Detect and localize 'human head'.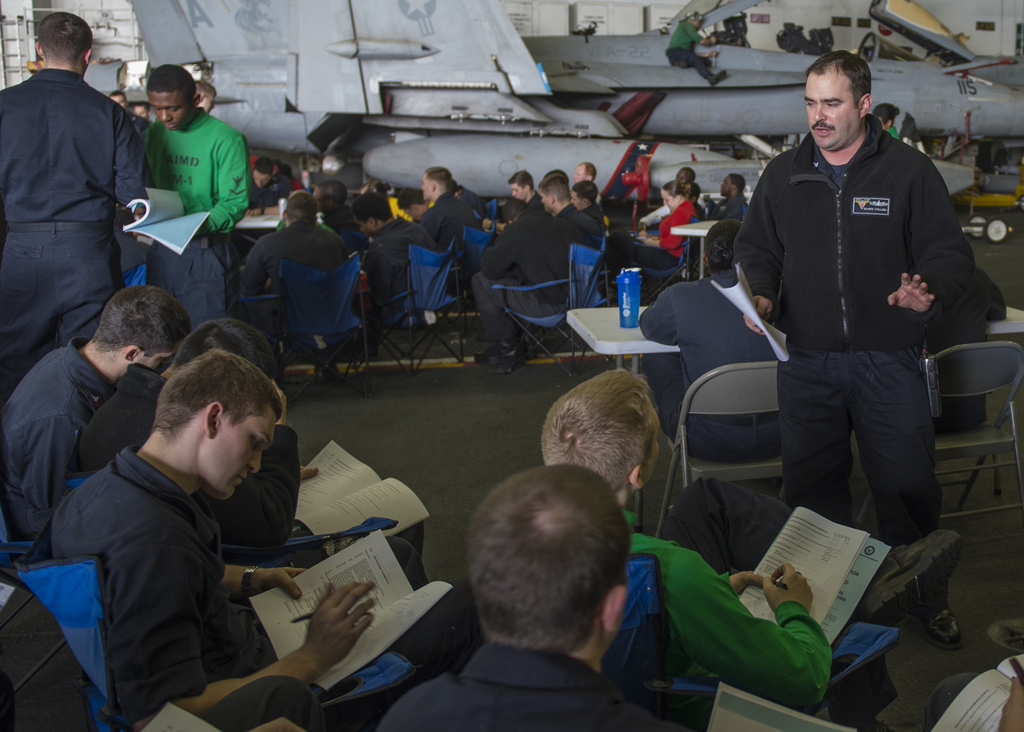
Localized at pyautogui.locateOnScreen(685, 181, 700, 202).
